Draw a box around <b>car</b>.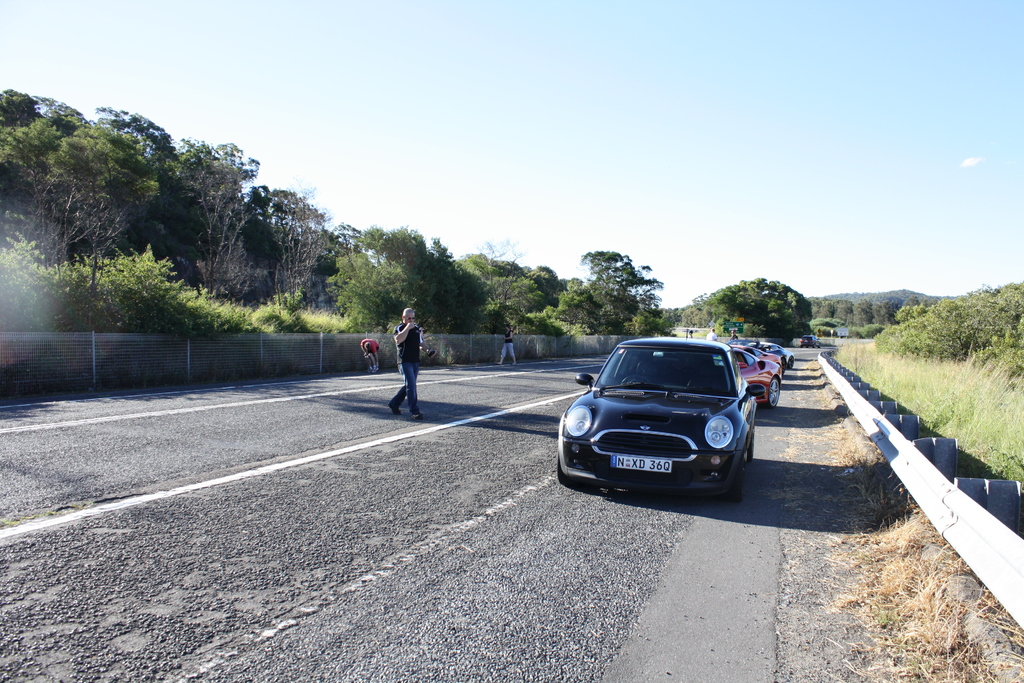
detection(558, 336, 778, 511).
